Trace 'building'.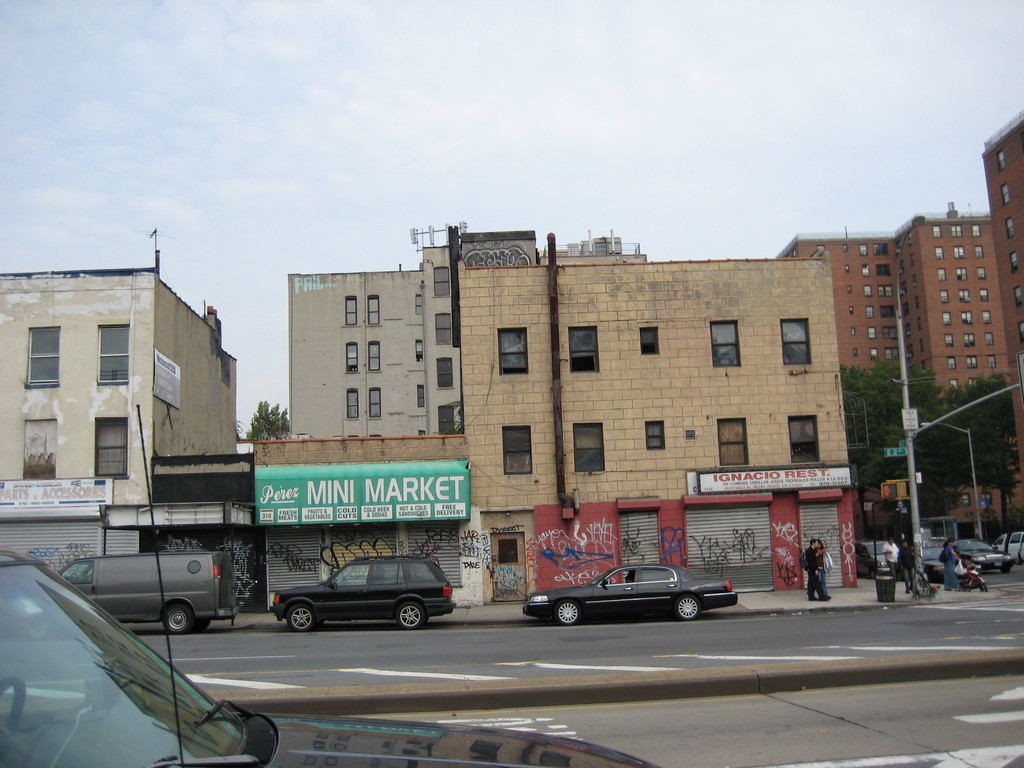
Traced to (251, 232, 859, 588).
